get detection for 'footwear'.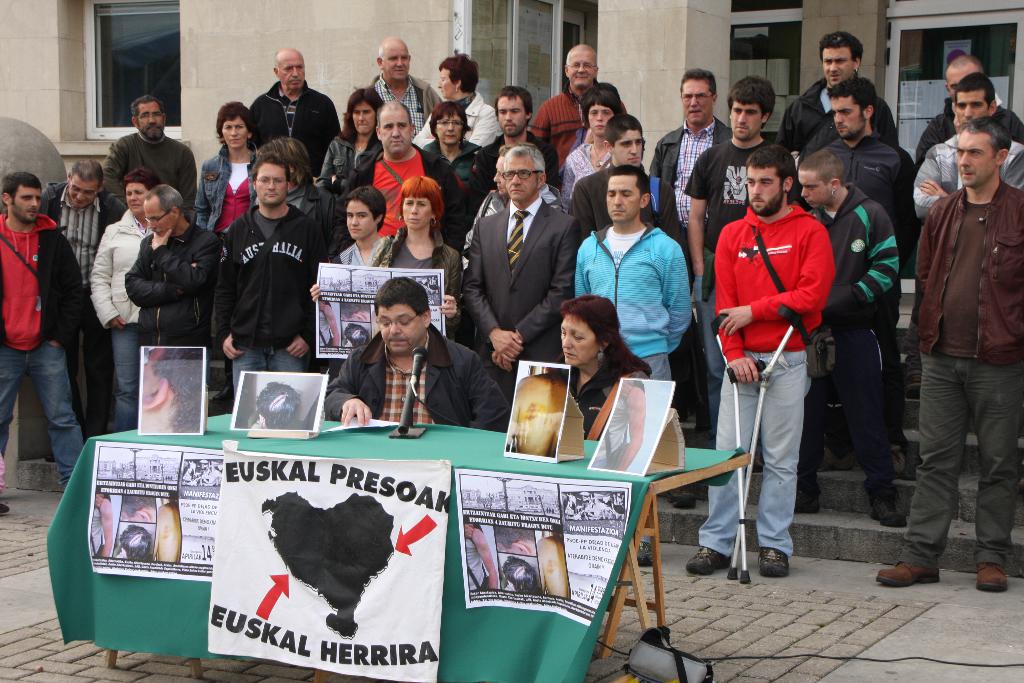
Detection: crop(795, 495, 817, 511).
